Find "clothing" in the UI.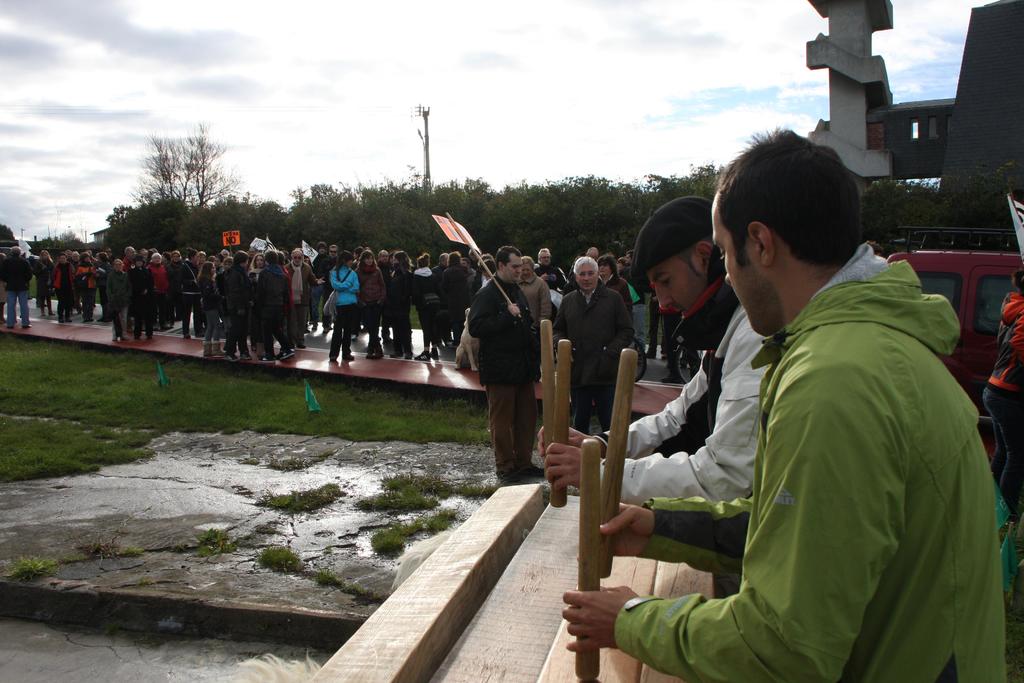
UI element at bbox(593, 276, 775, 504).
